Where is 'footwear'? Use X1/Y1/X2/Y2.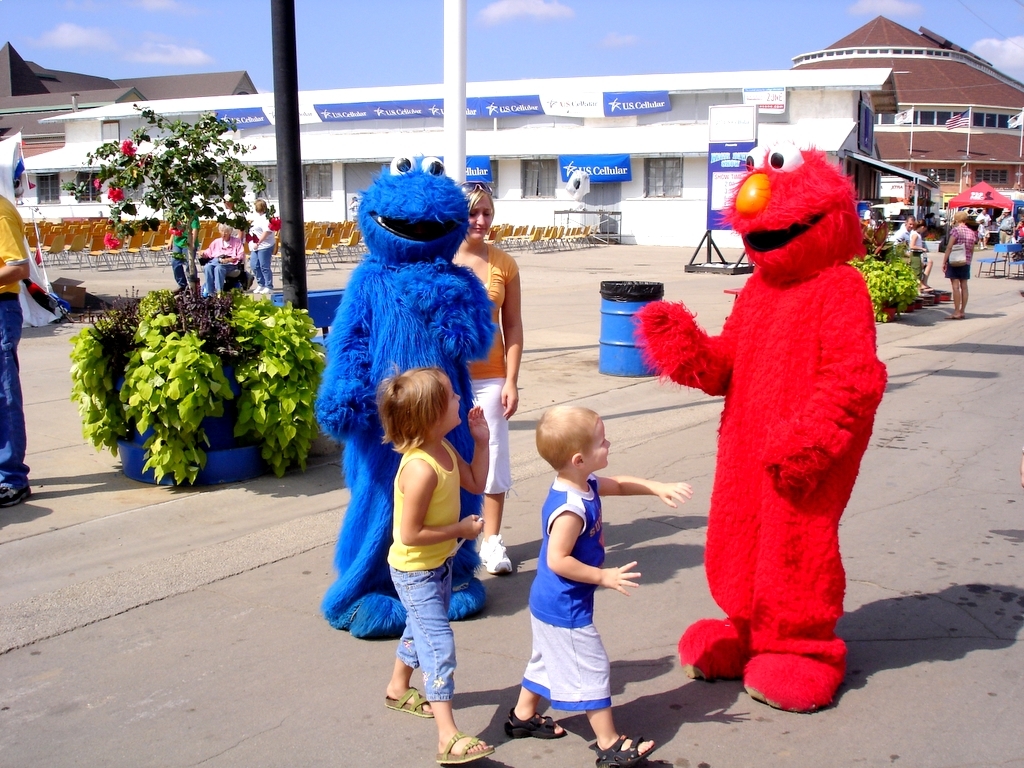
505/709/570/742.
